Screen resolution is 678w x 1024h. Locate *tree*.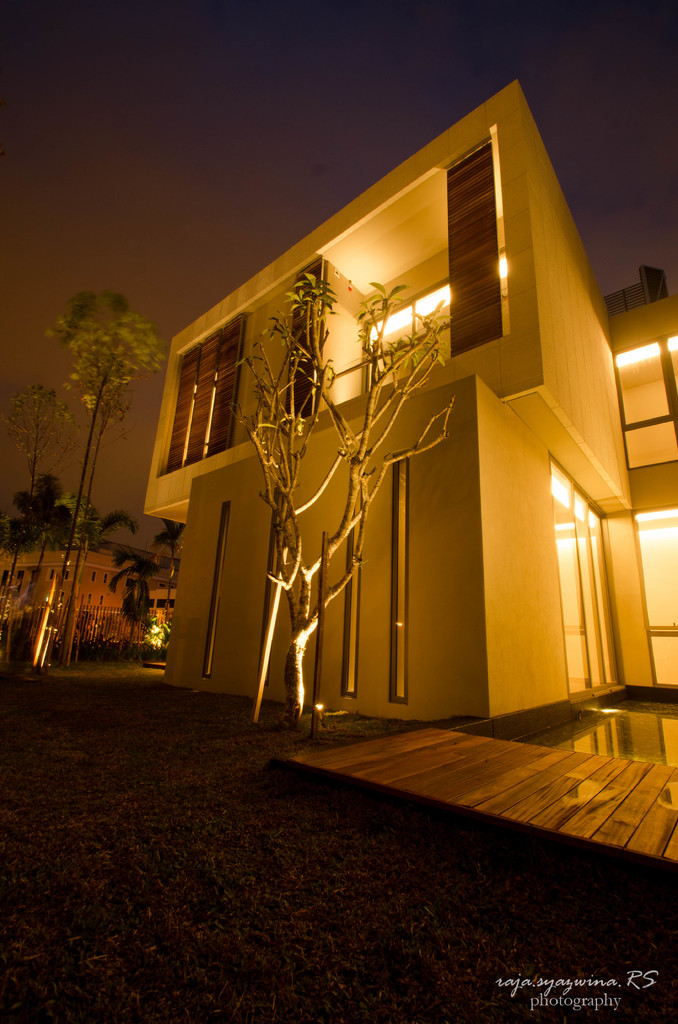
(29, 290, 165, 661).
